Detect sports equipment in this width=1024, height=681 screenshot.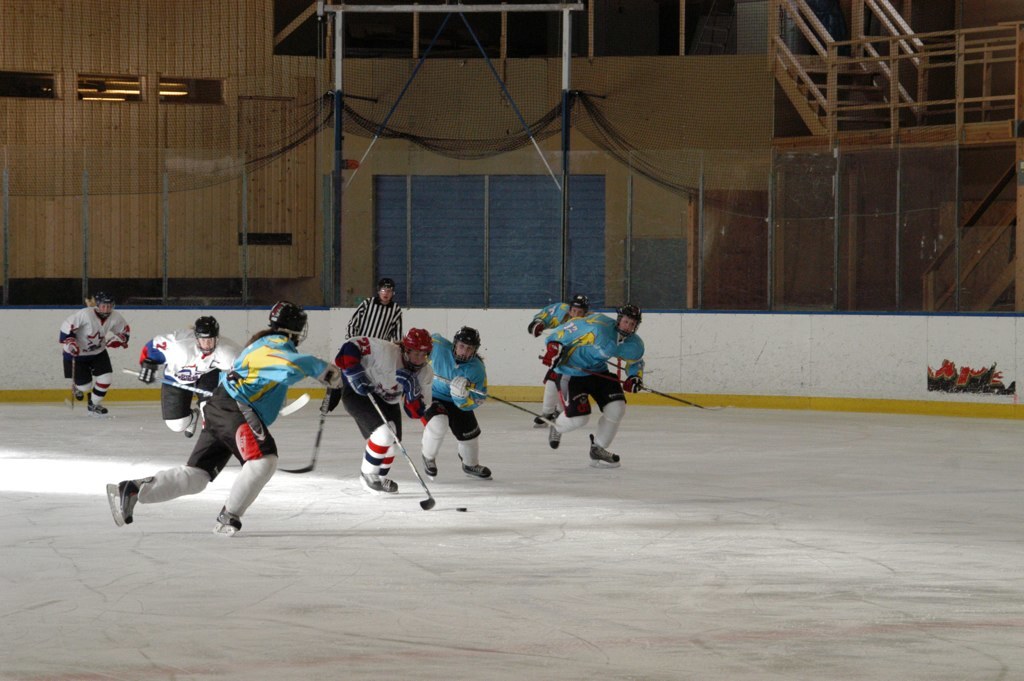
Detection: 451, 325, 481, 366.
